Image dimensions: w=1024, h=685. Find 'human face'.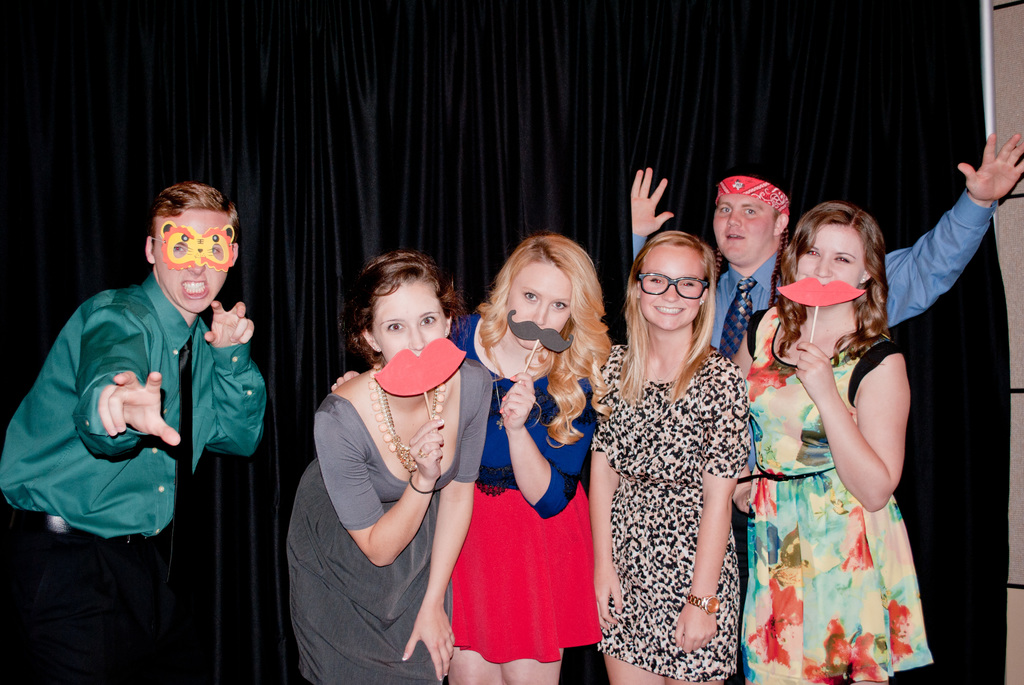
bbox(796, 221, 856, 306).
